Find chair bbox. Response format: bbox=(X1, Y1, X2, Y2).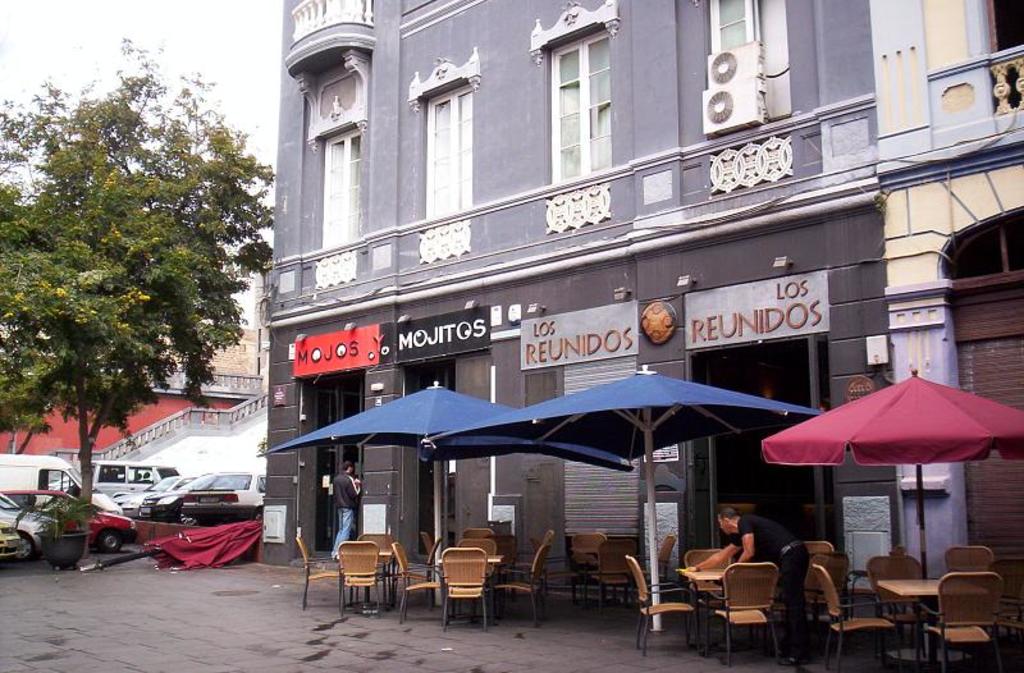
bbox=(506, 531, 556, 600).
